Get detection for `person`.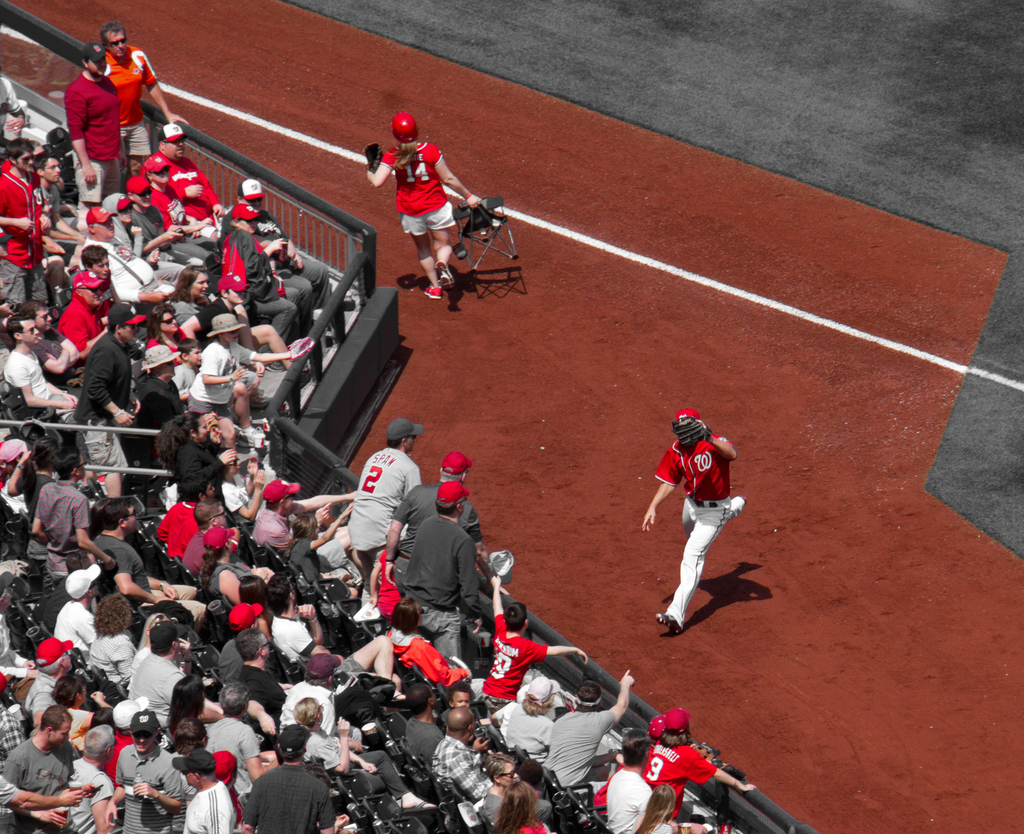
Detection: <region>110, 705, 185, 833</region>.
